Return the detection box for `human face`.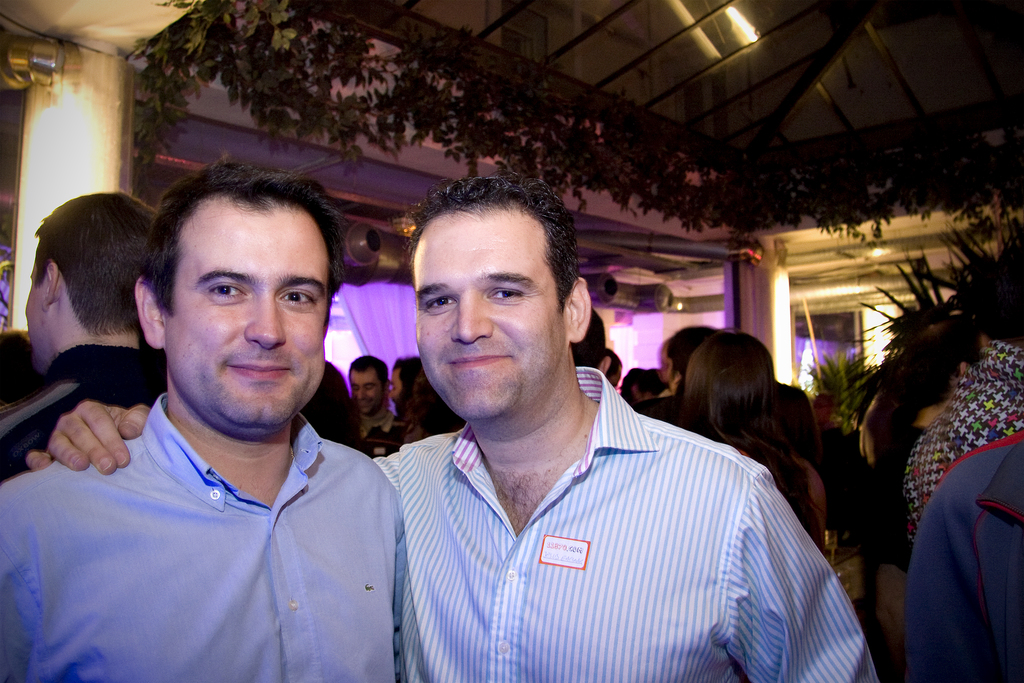
select_region(168, 195, 328, 425).
